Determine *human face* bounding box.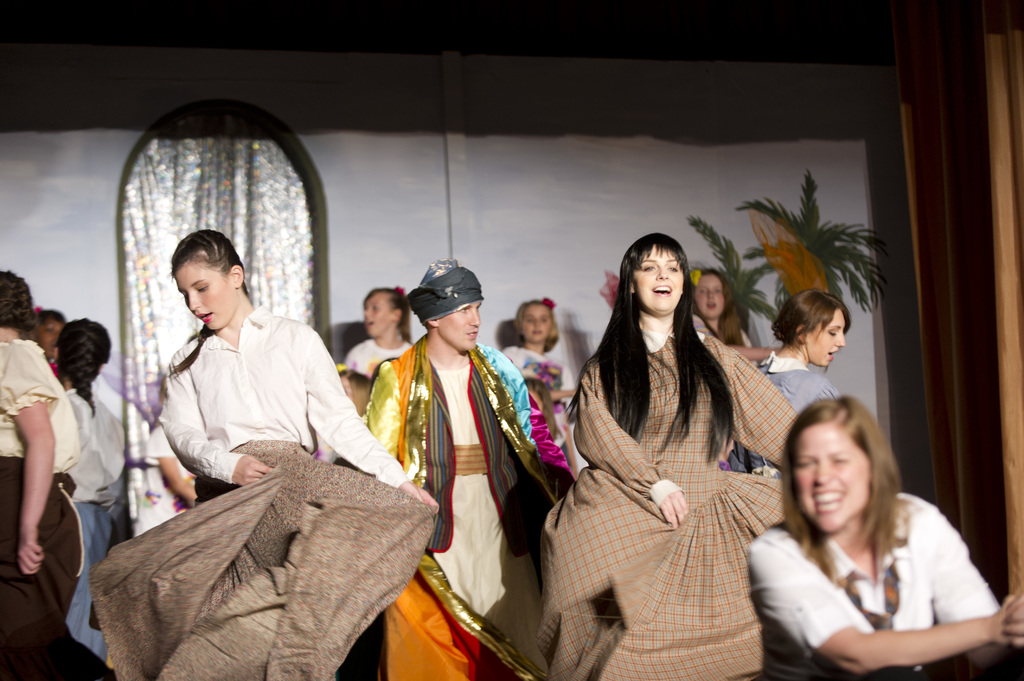
Determined: (x1=632, y1=240, x2=686, y2=311).
